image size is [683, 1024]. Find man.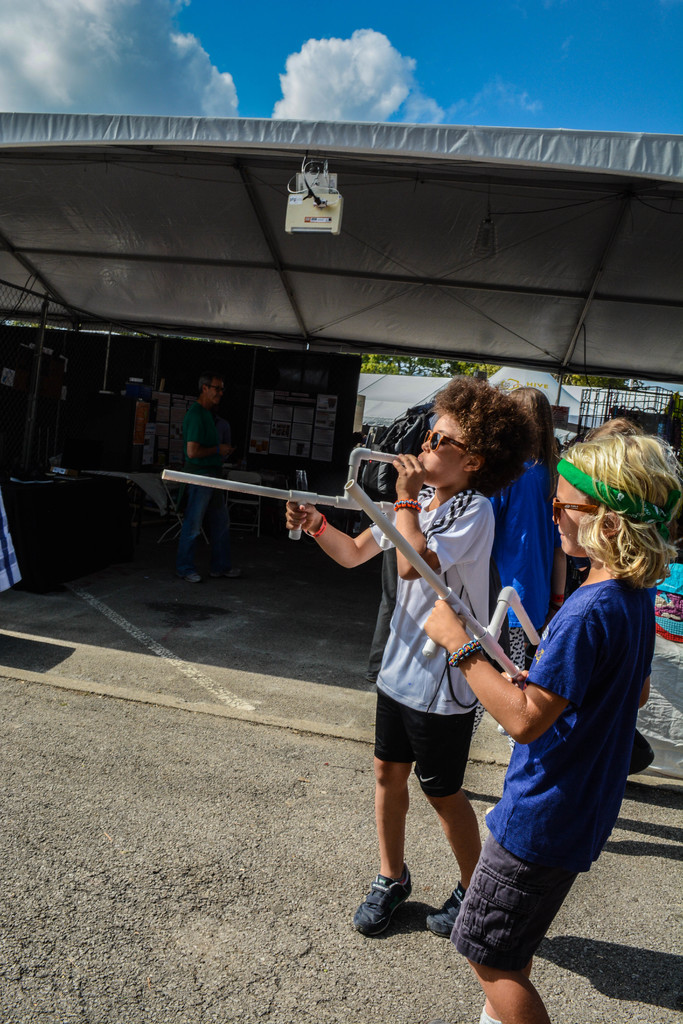
l=174, t=371, r=241, b=592.
